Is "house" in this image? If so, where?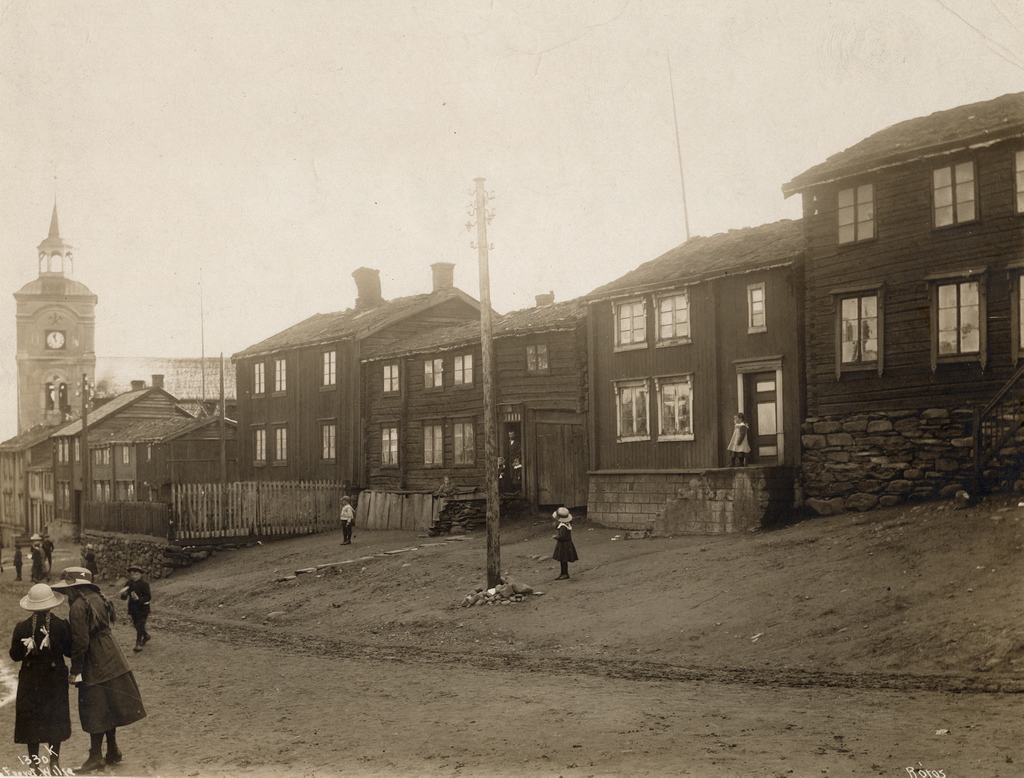
Yes, at box=[766, 56, 1014, 503].
